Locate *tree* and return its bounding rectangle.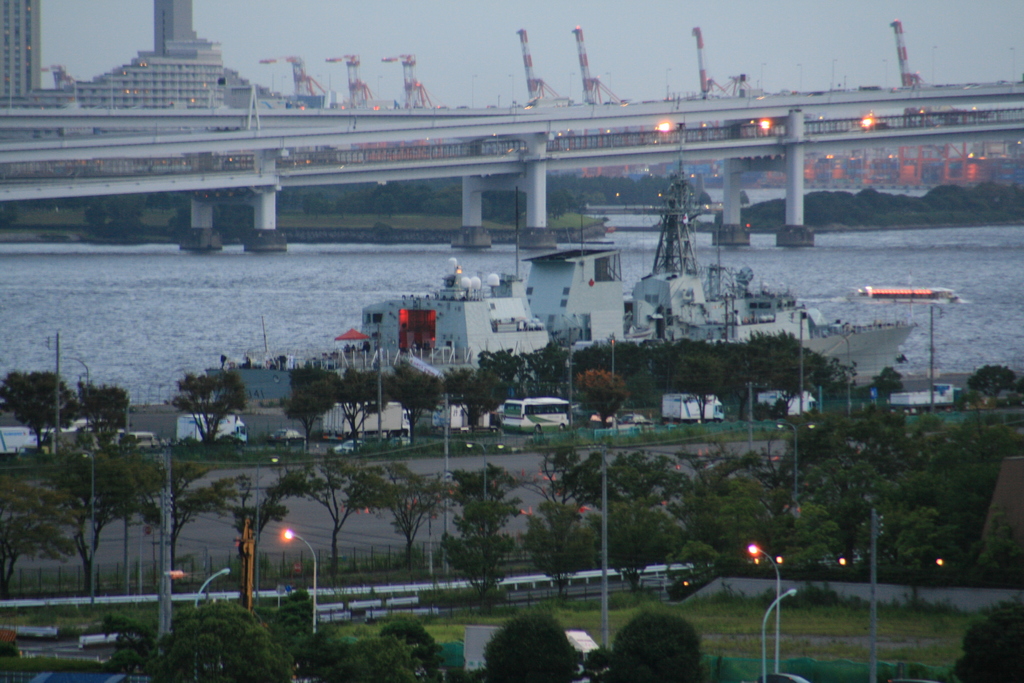
287, 452, 413, 580.
